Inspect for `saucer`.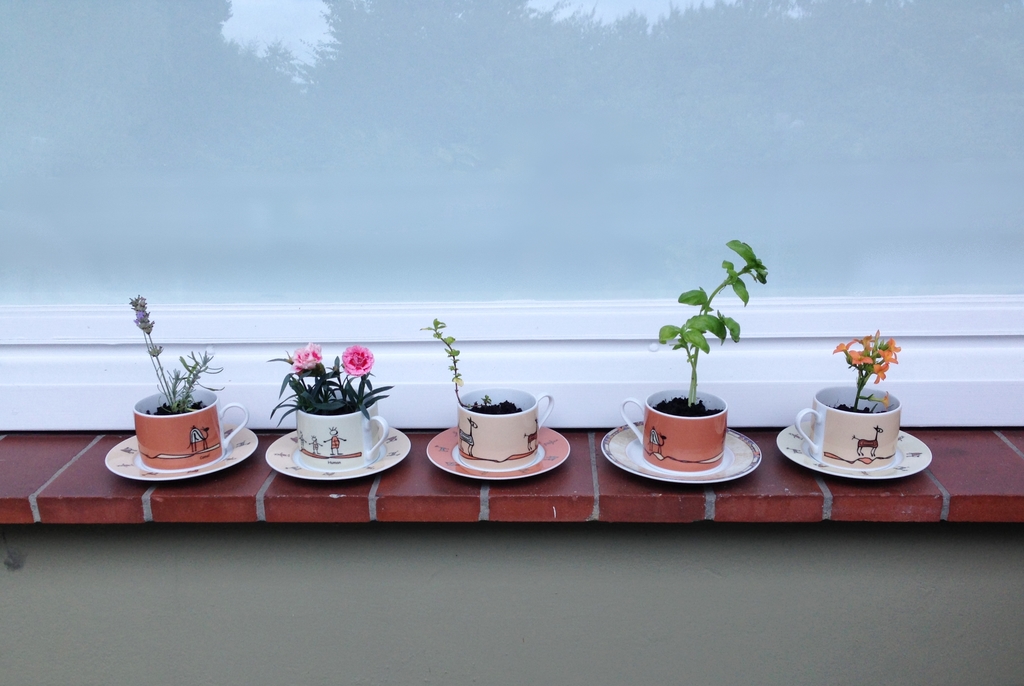
Inspection: x1=776, y1=420, x2=934, y2=480.
